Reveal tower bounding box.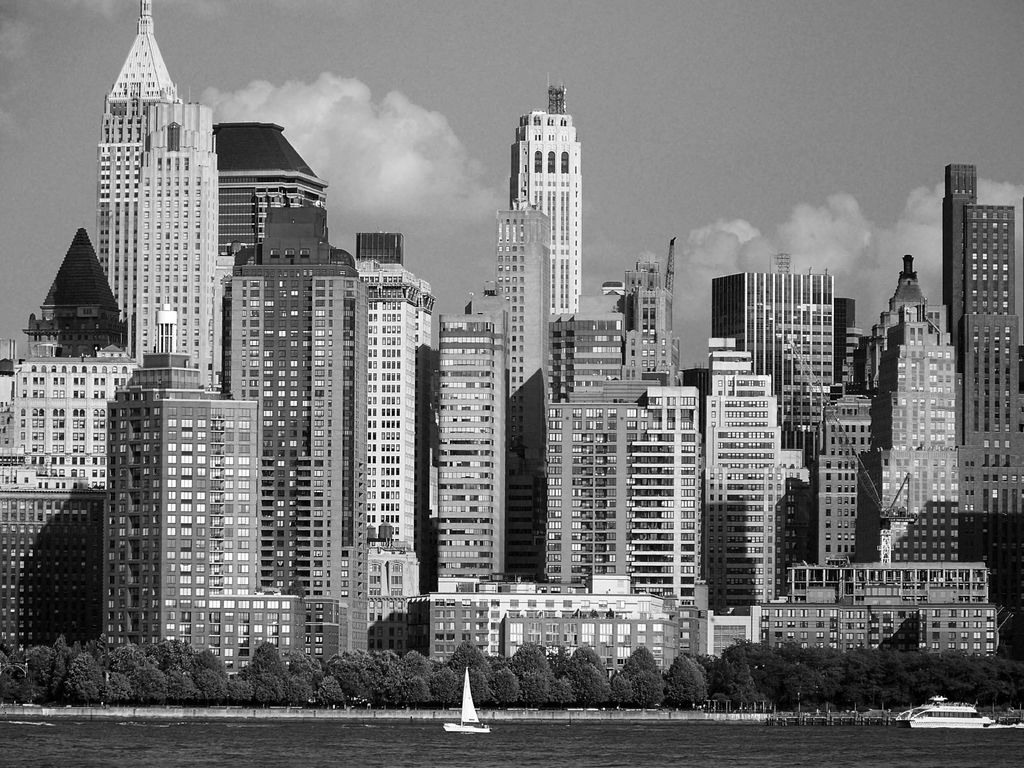
Revealed: pyautogui.locateOnScreen(515, 106, 582, 365).
